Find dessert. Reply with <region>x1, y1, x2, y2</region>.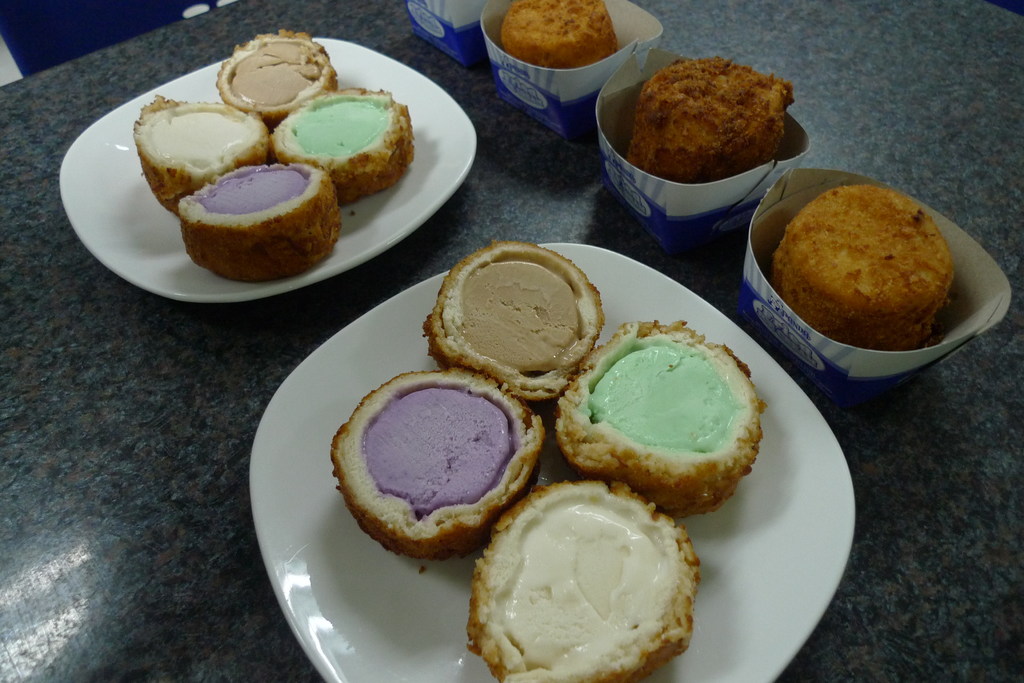
<region>215, 29, 344, 135</region>.
